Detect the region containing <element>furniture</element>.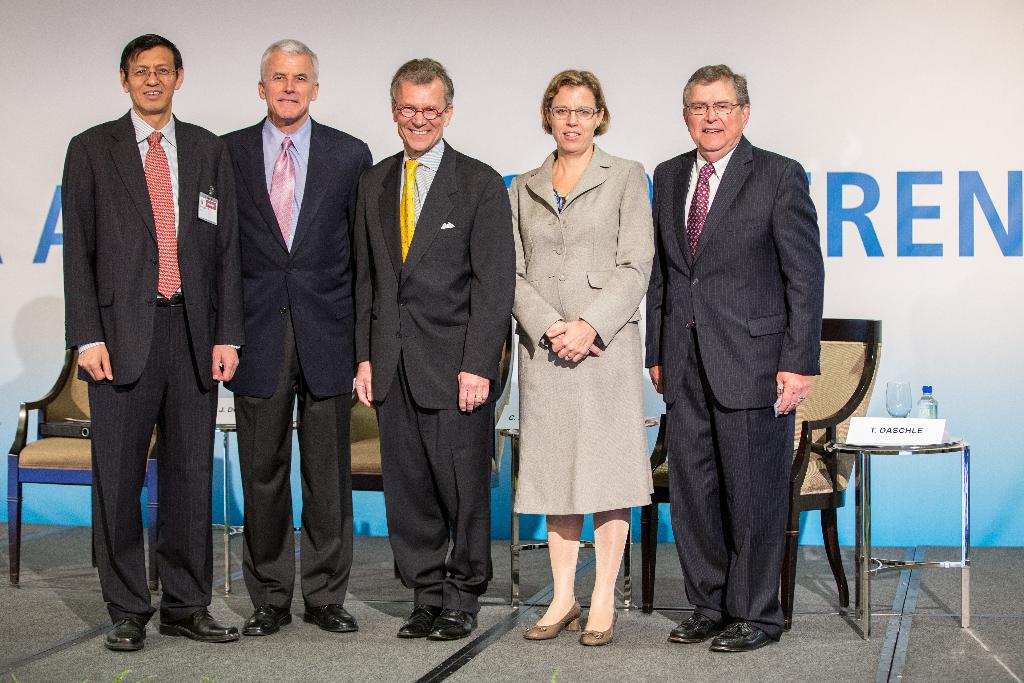
810/435/972/641.
